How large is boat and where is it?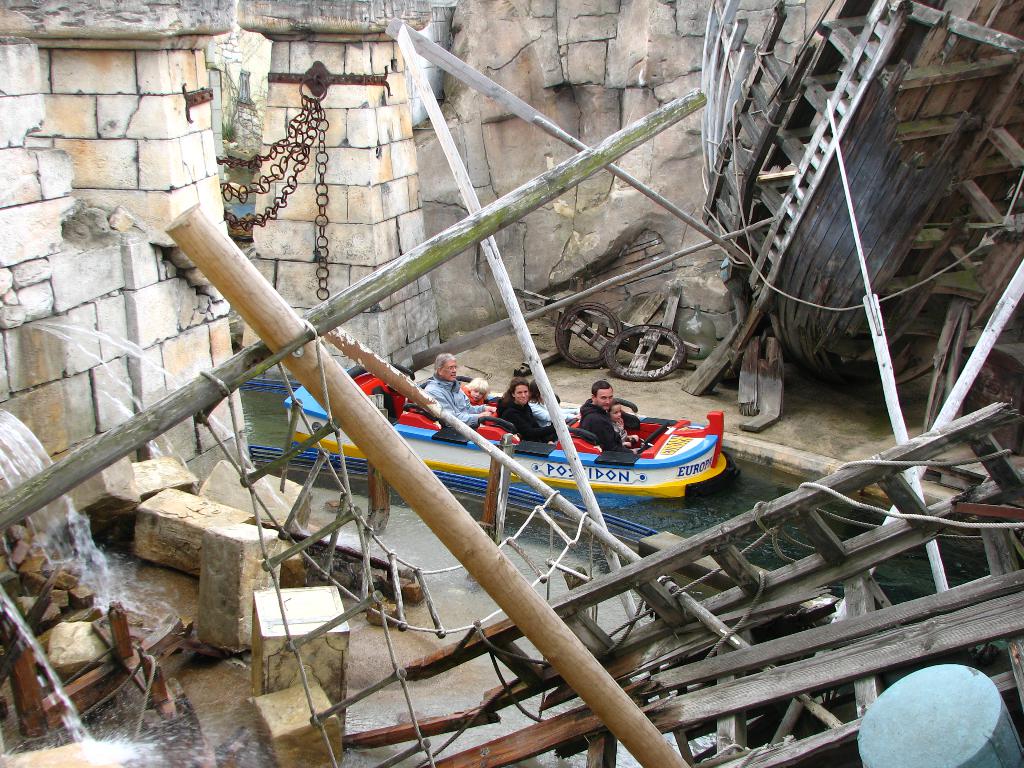
Bounding box: 698/0/1023/396.
